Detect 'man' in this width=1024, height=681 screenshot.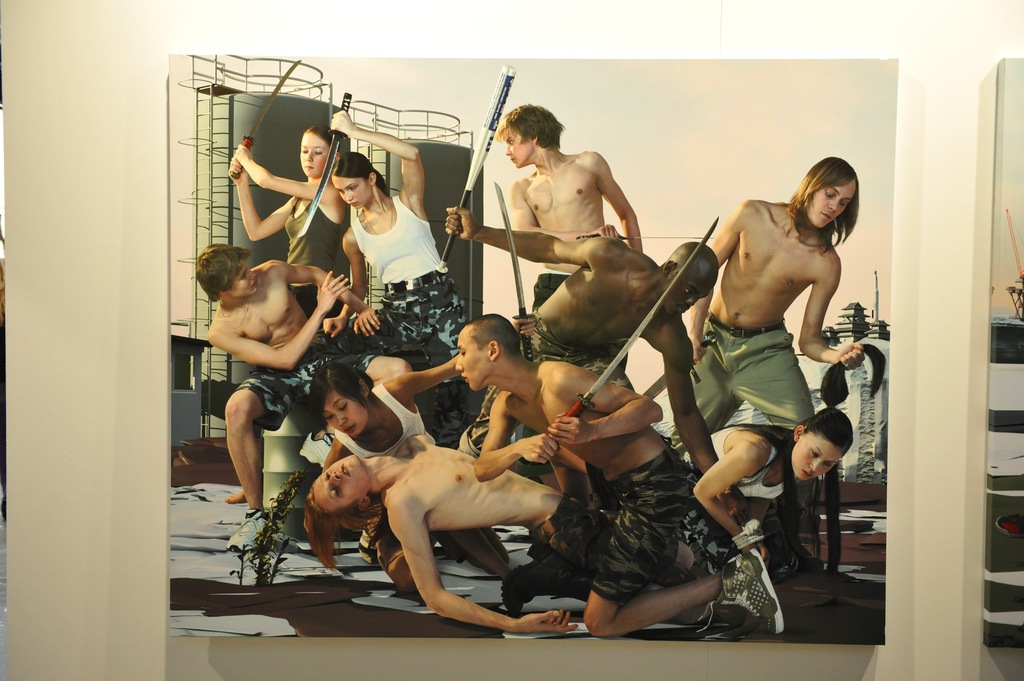
Detection: bbox=[436, 204, 717, 479].
